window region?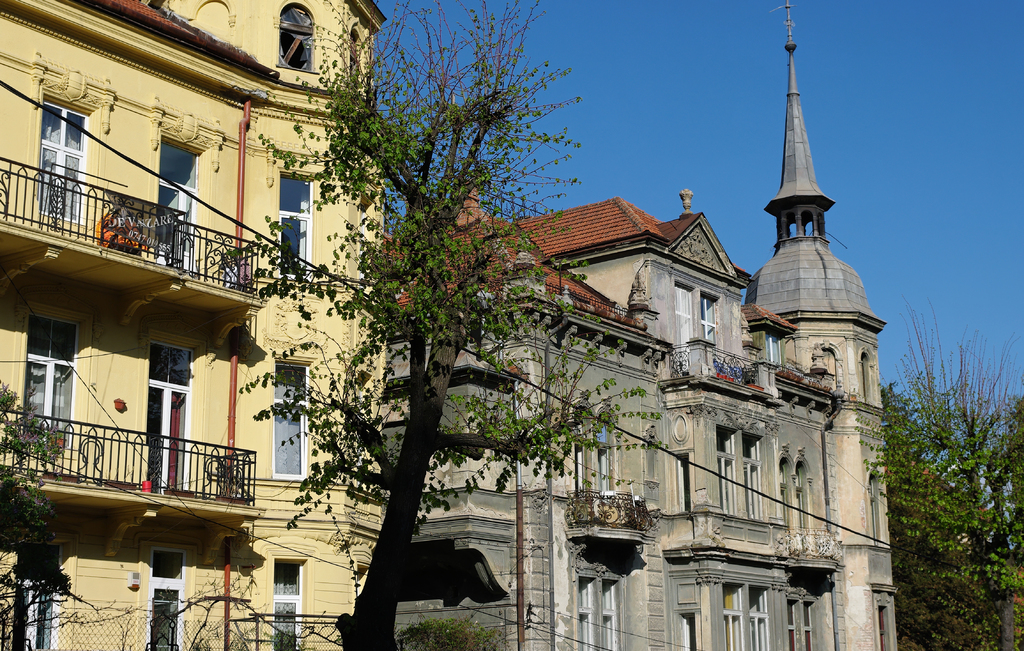
573/574/624/650
